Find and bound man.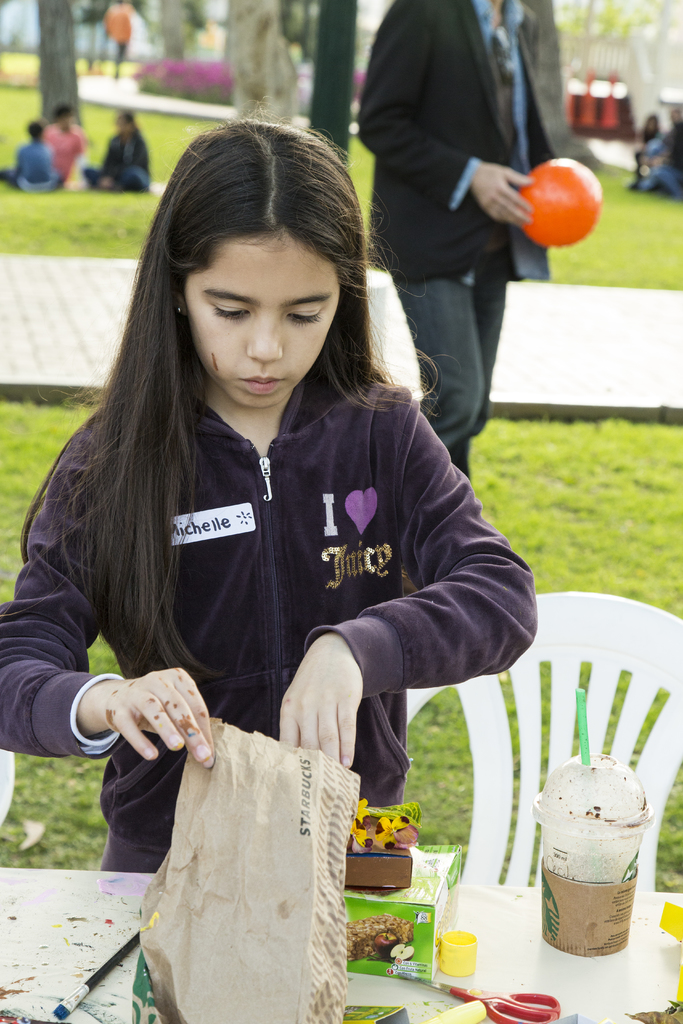
Bound: [left=636, top=113, right=682, bottom=202].
